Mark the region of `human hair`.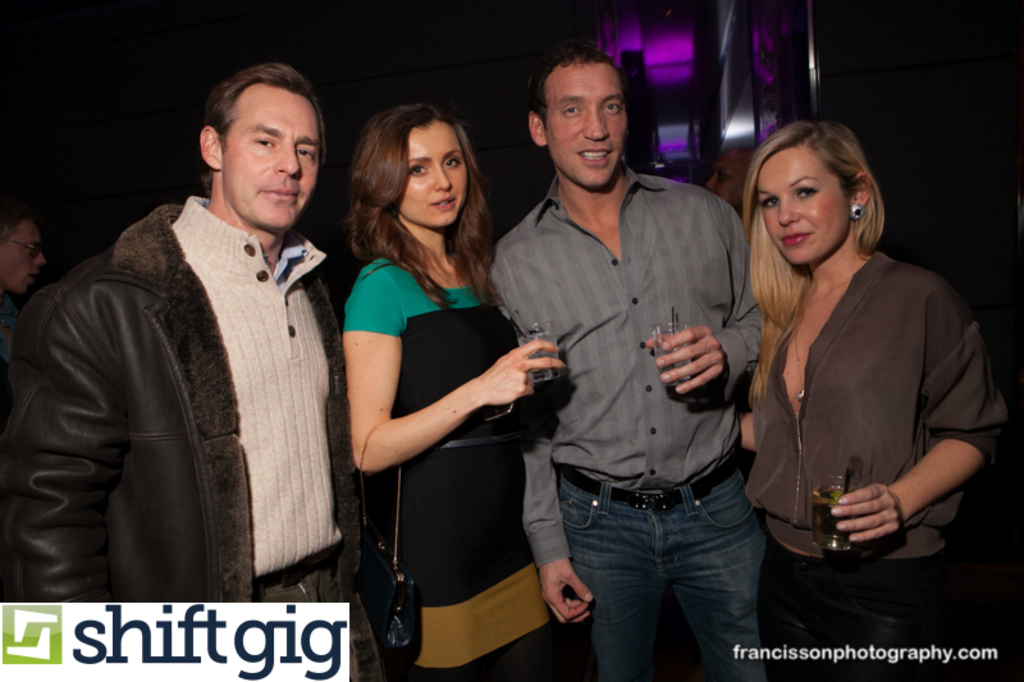
Region: 745:116:893:280.
